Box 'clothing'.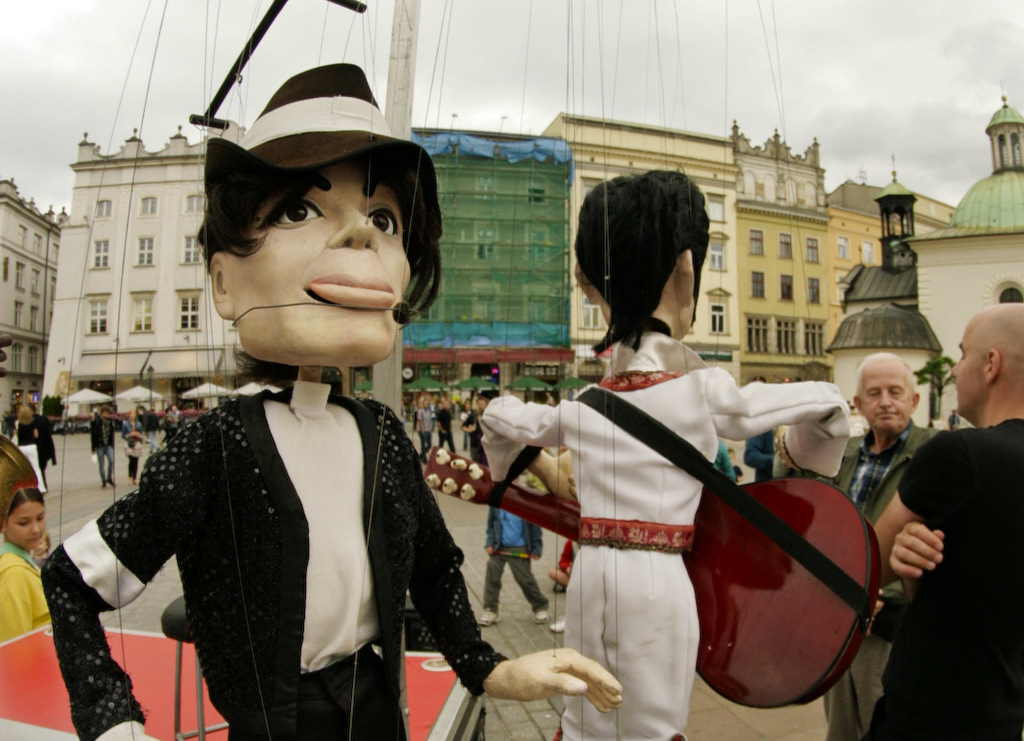
bbox=[482, 333, 857, 740].
